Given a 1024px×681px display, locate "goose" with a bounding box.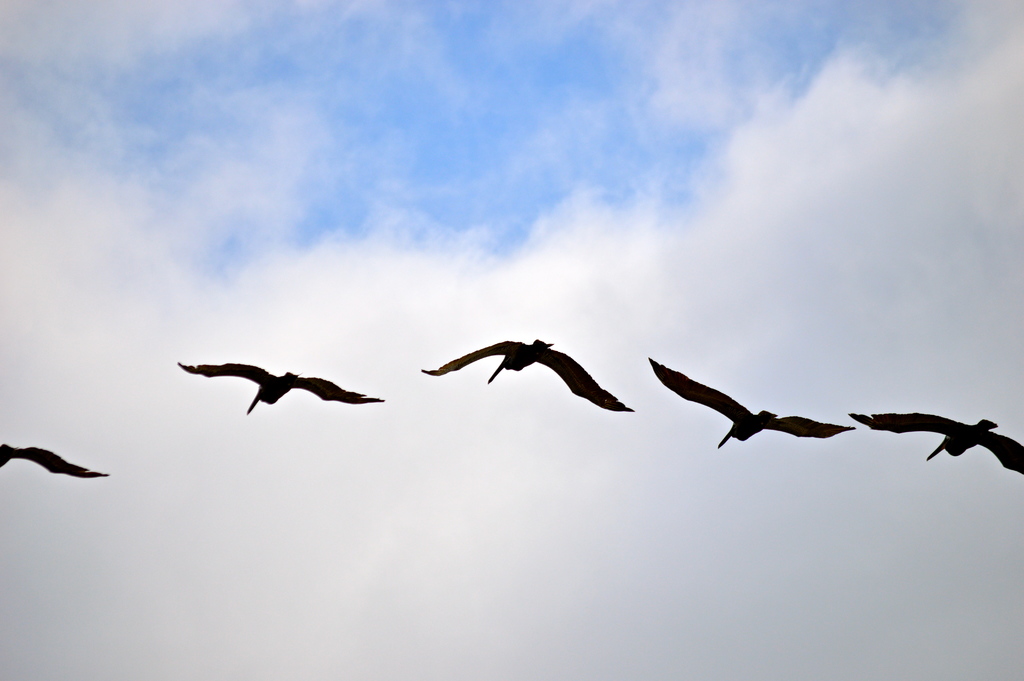
Located: box(181, 361, 375, 420).
